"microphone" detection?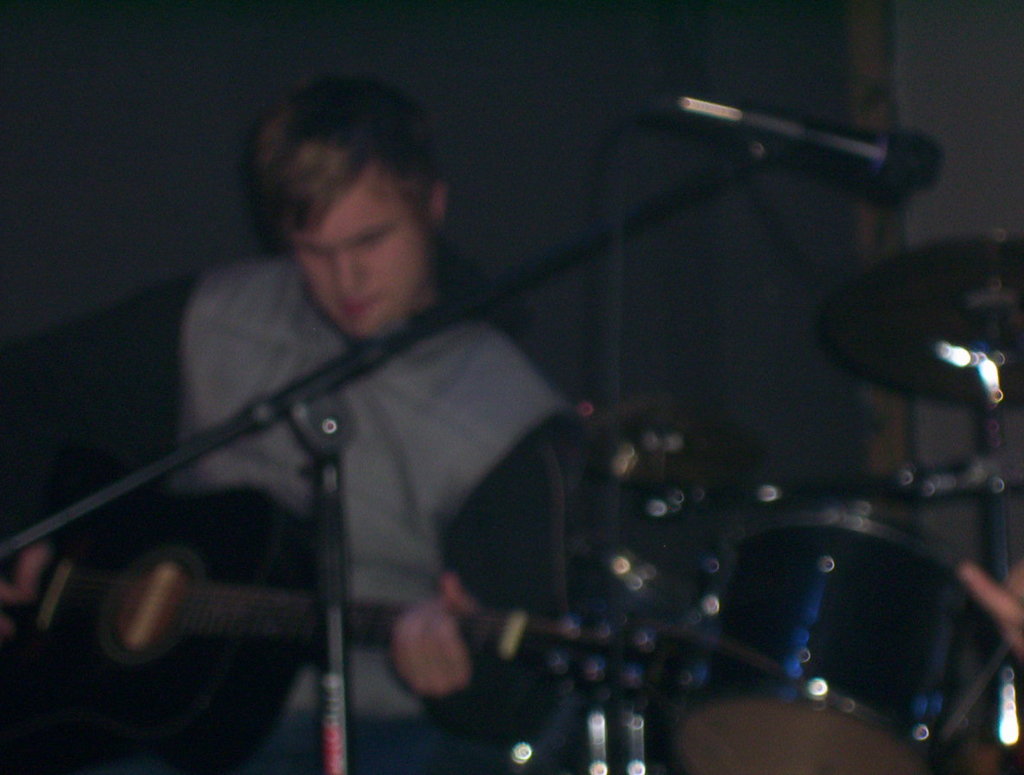
[729,107,945,196]
